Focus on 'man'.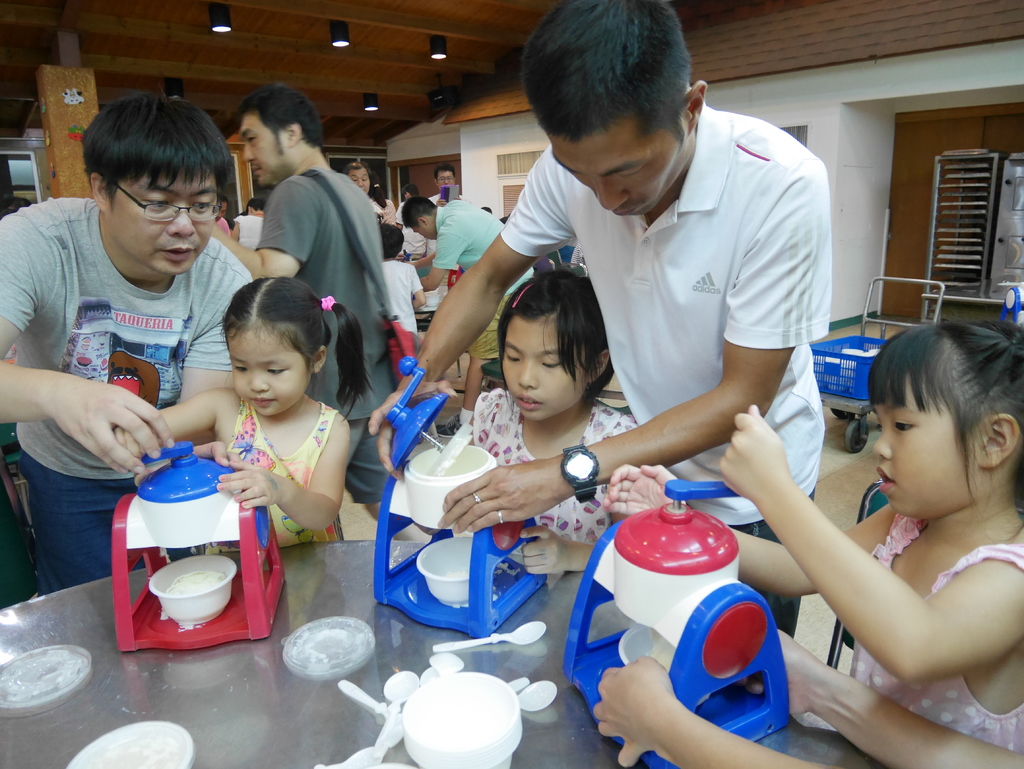
Focused at (x1=212, y1=81, x2=396, y2=521).
